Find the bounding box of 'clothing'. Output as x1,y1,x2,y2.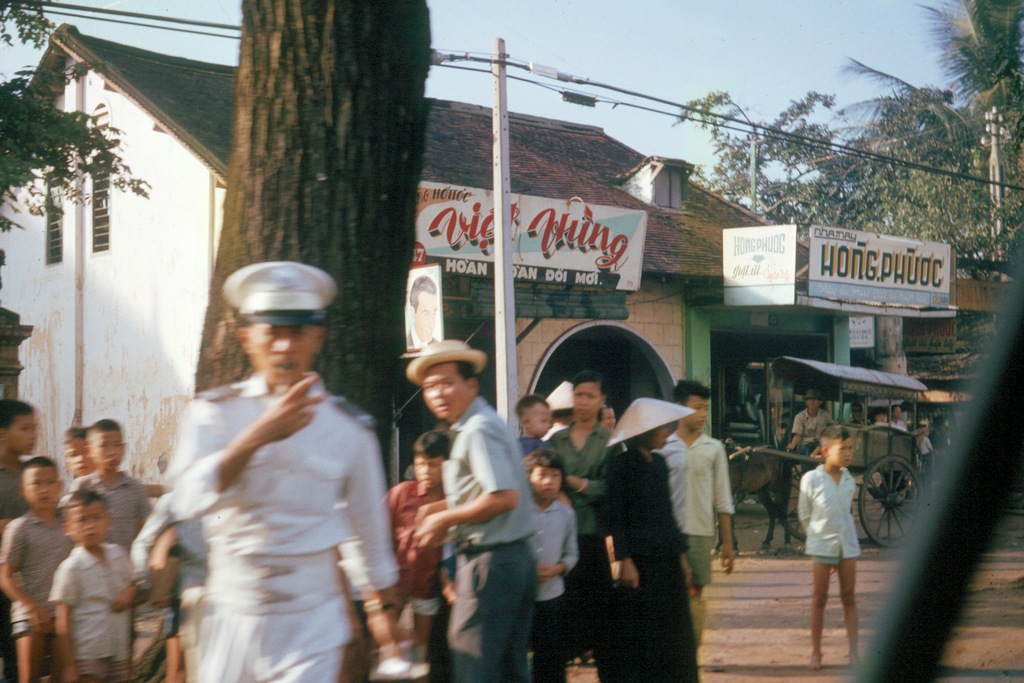
531,499,581,682.
